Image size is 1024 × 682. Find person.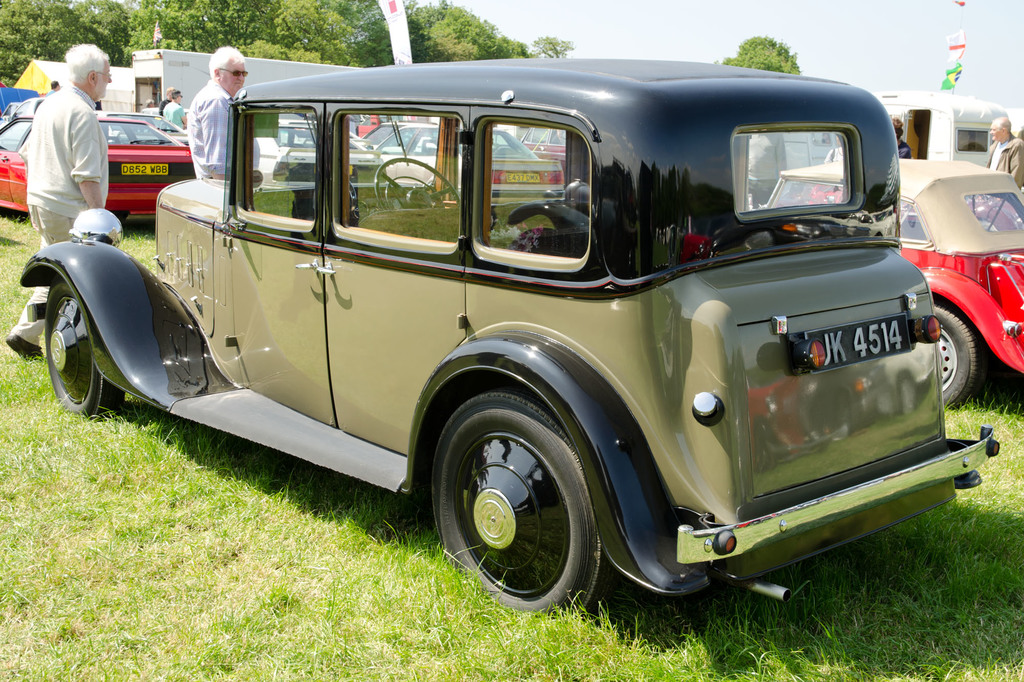
(984,113,1023,194).
